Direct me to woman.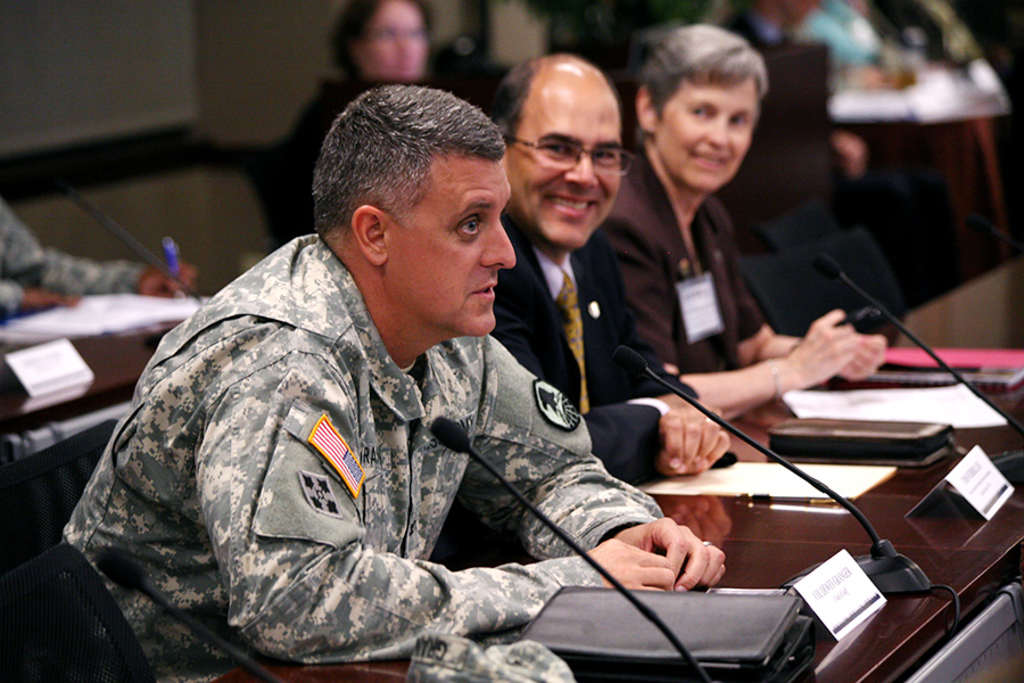
Direction: BBox(281, 0, 433, 237).
